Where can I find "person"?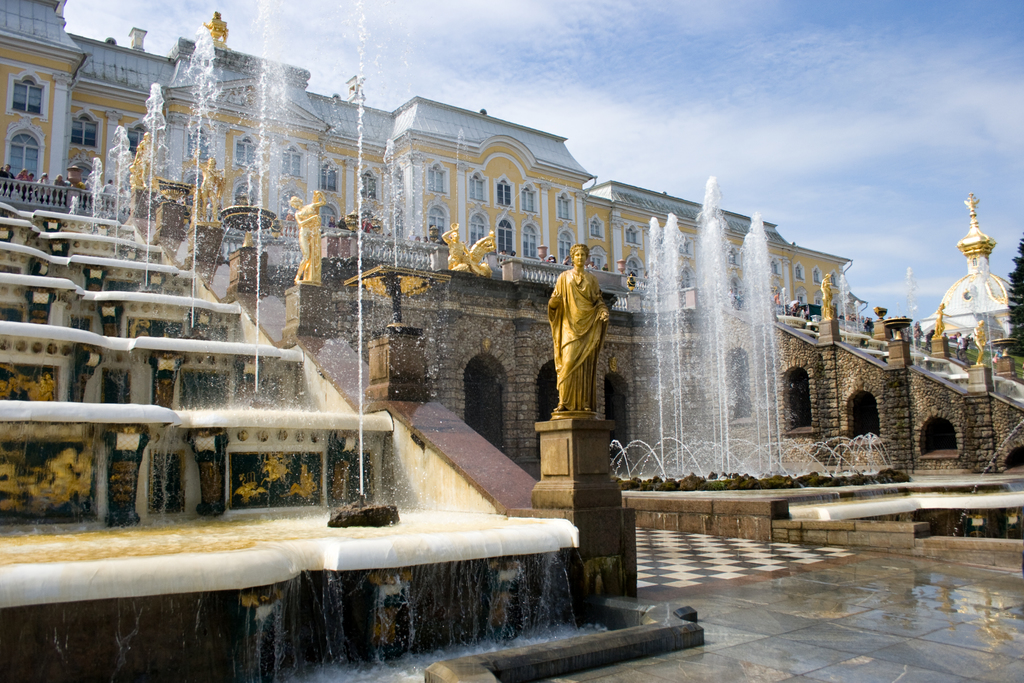
You can find it at <box>956,330,967,363</box>.
